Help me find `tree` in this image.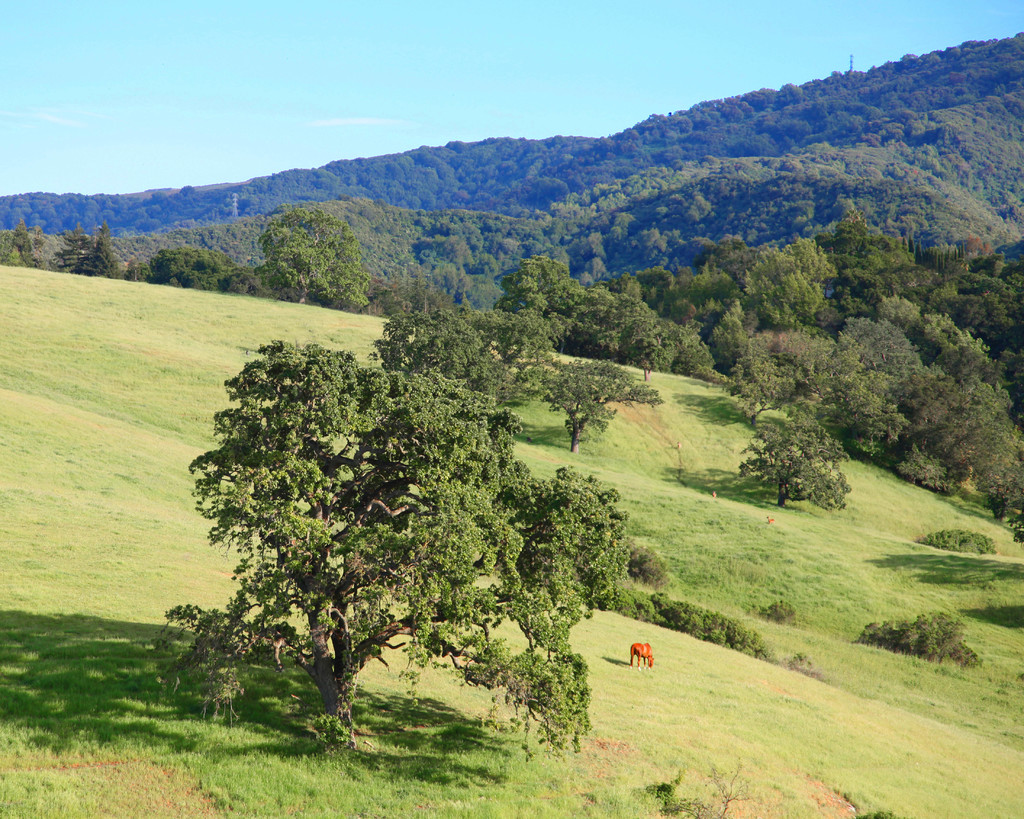
Found it: bbox=(158, 336, 630, 762).
